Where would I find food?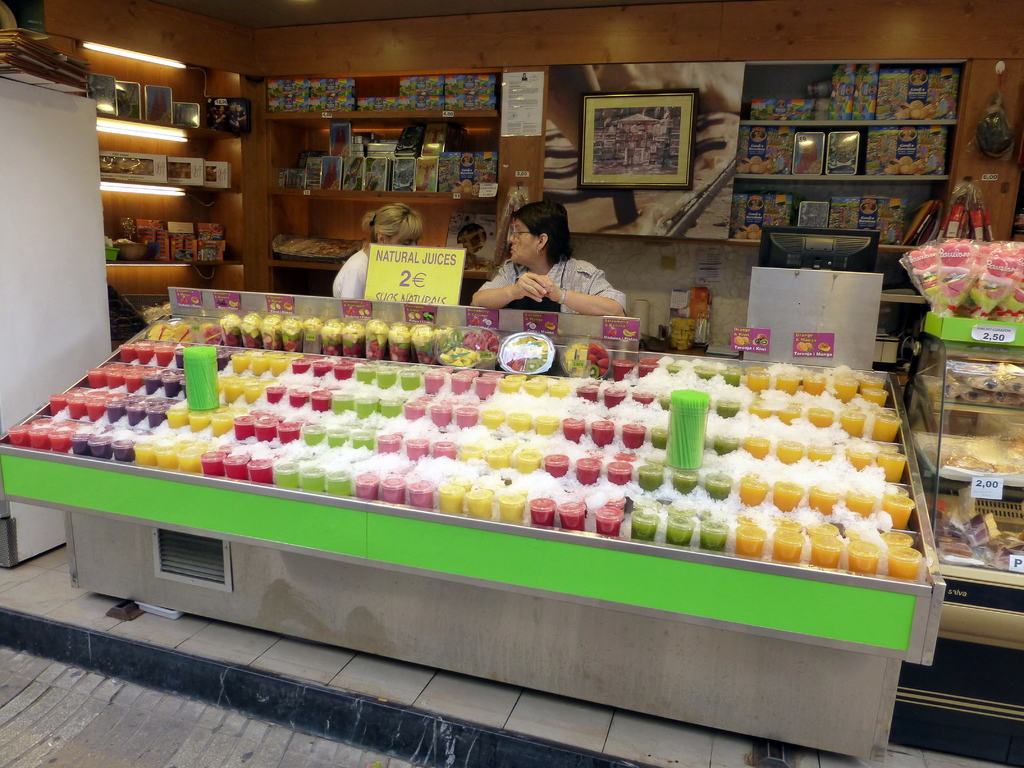
At 605/325/618/340.
